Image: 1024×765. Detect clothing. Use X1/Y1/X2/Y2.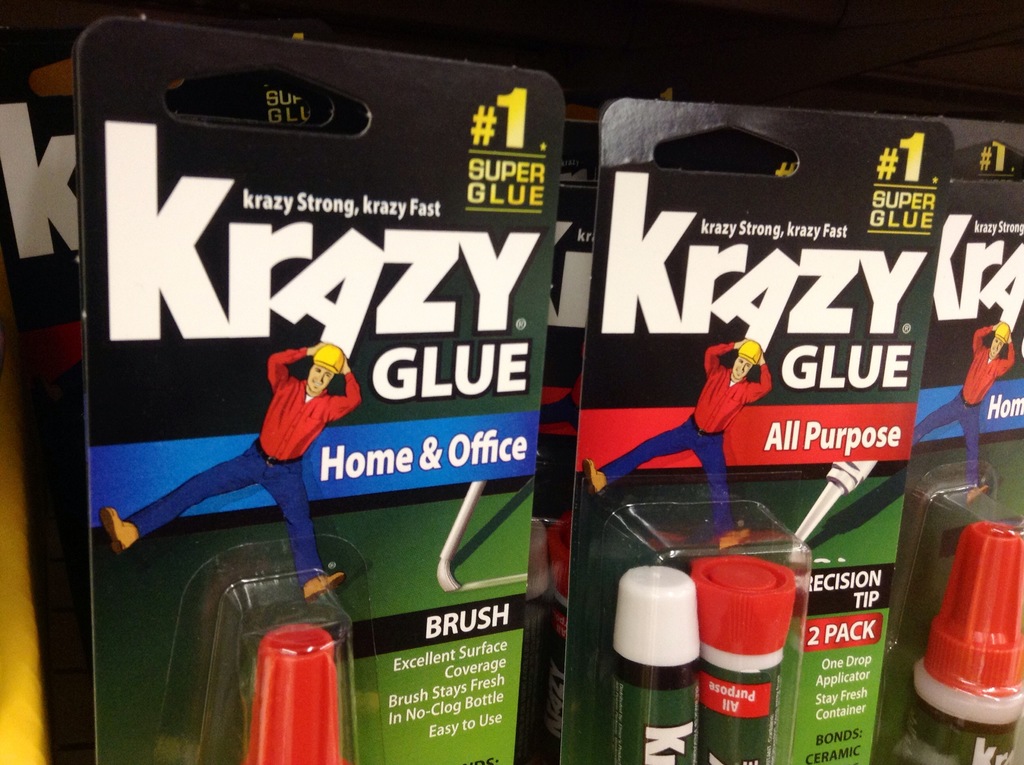
120/346/359/588.
